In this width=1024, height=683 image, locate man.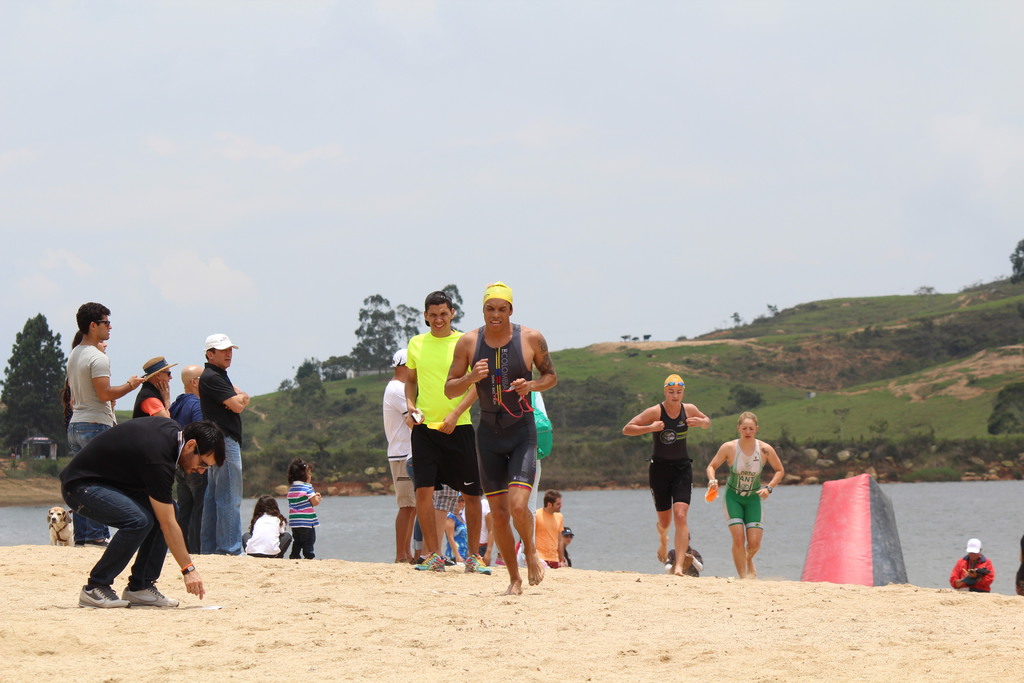
Bounding box: (left=199, top=332, right=253, bottom=555).
